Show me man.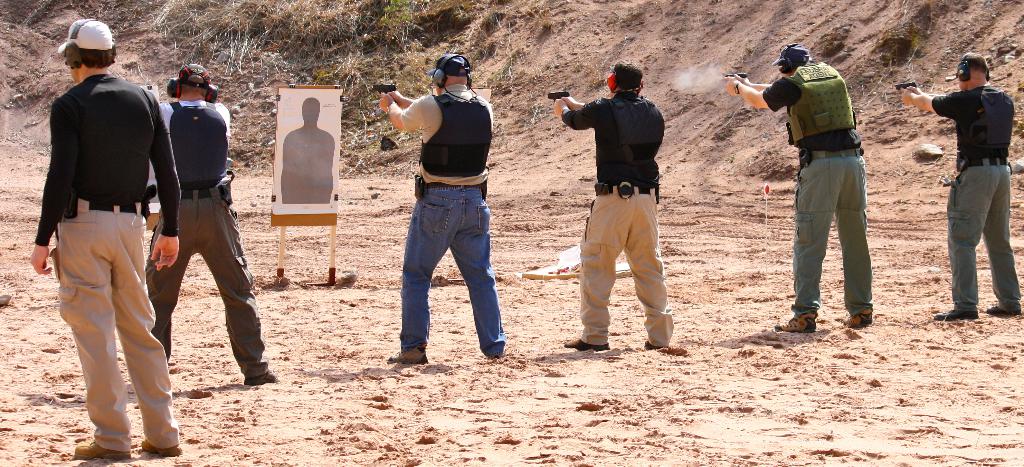
man is here: crop(26, 20, 184, 459).
